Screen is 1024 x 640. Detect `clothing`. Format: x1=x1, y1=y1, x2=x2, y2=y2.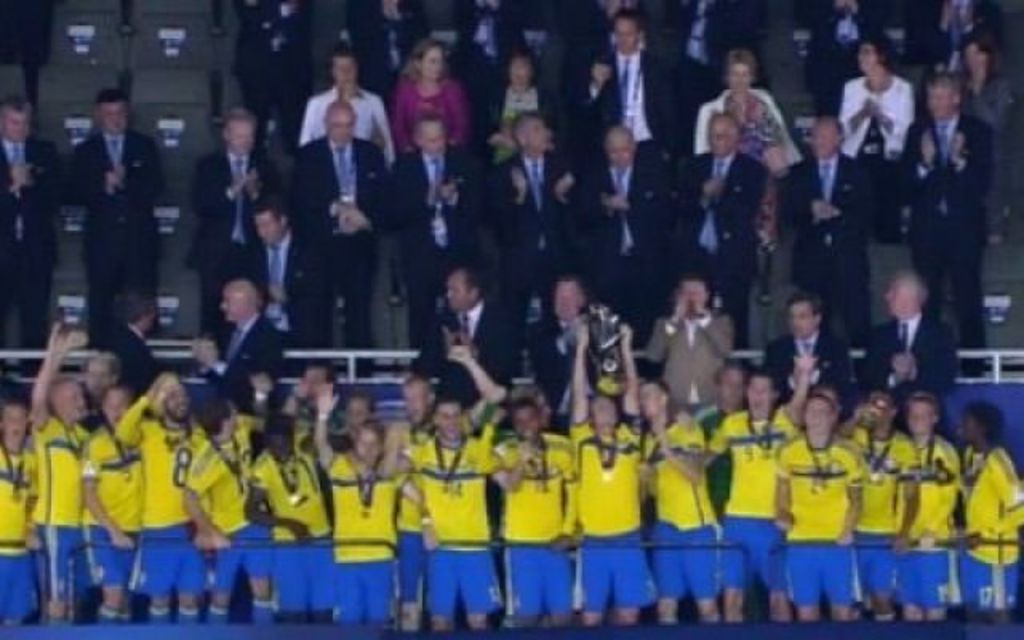
x1=573, y1=53, x2=674, y2=184.
